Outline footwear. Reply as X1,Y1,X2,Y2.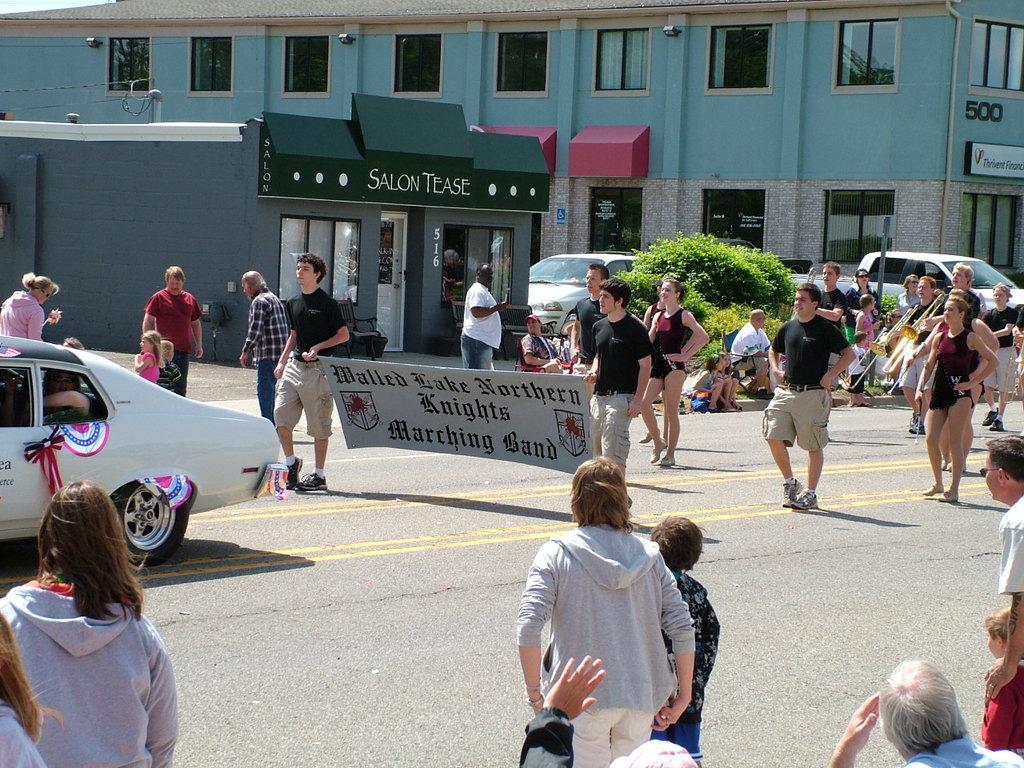
647,439,667,465.
